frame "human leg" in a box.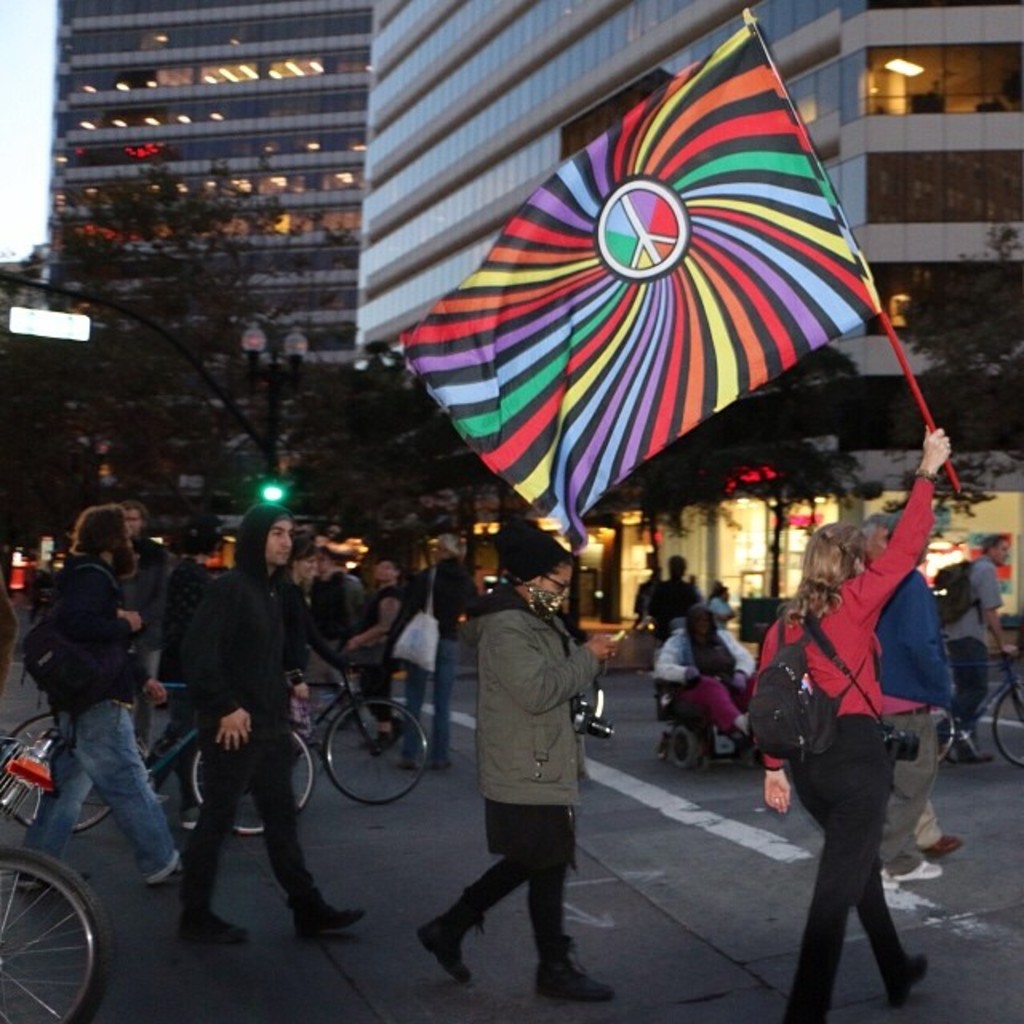
(784, 722, 890, 1022).
